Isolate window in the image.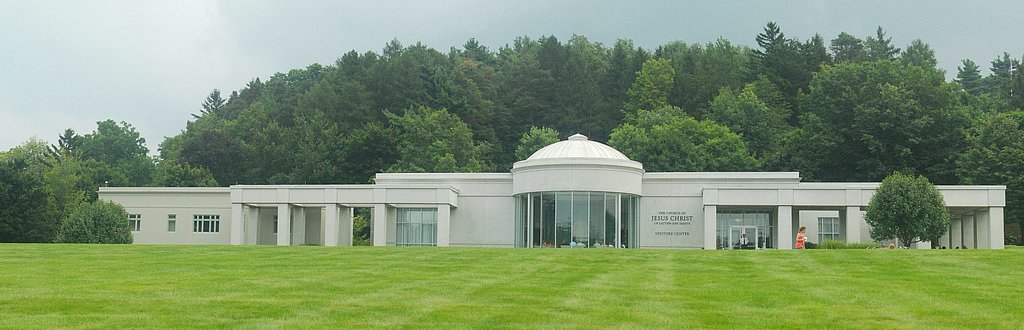
Isolated region: 392, 210, 434, 250.
